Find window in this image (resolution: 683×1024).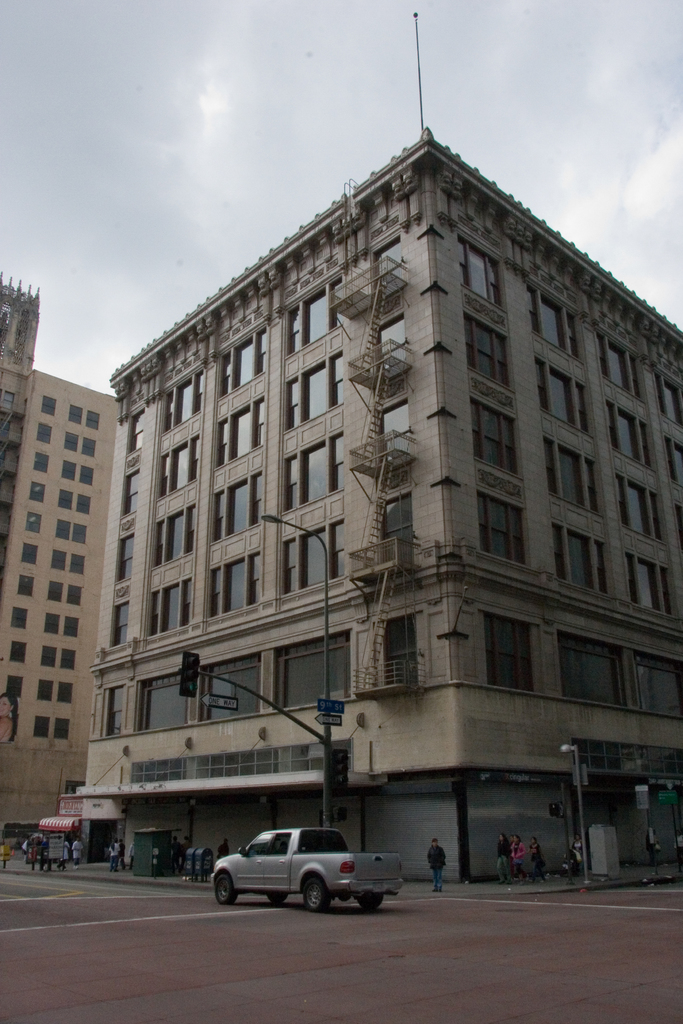
(599, 337, 639, 397).
